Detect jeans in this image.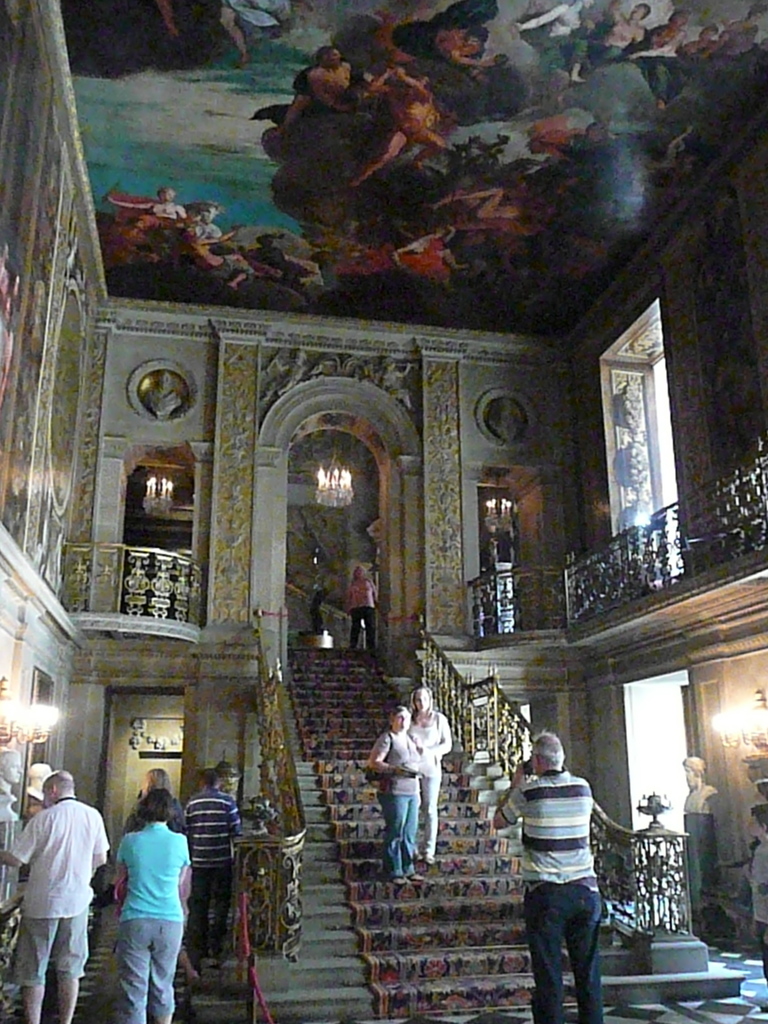
Detection: 124,918,185,1023.
